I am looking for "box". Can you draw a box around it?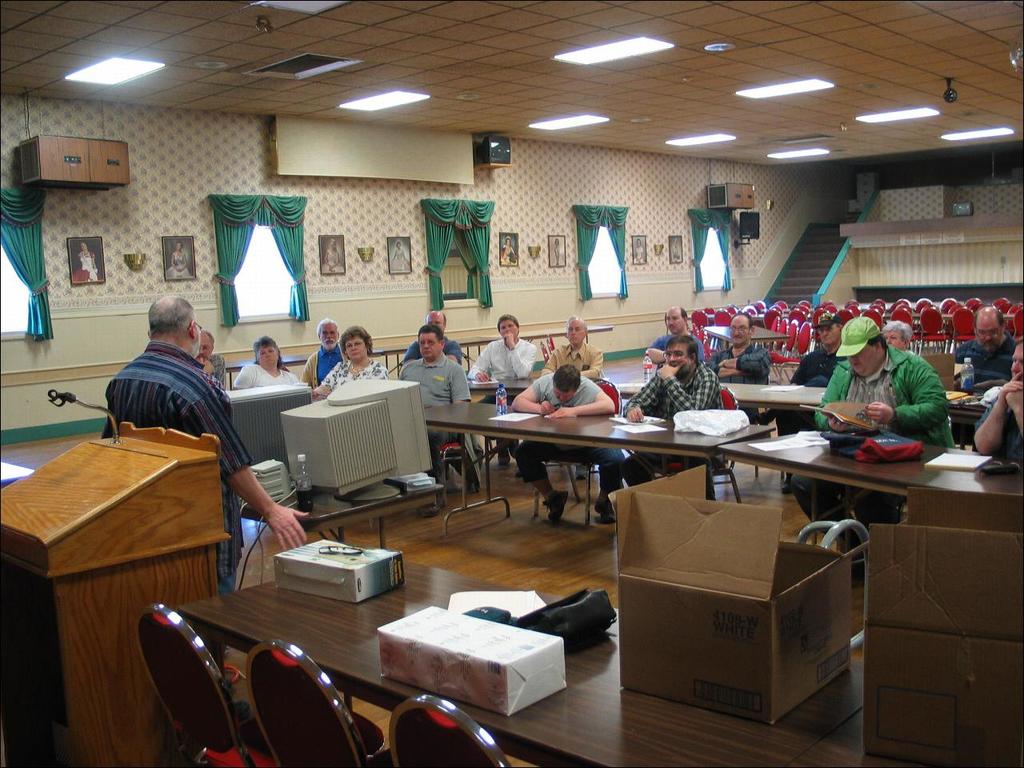
Sure, the bounding box is bbox=[274, 539, 406, 603].
